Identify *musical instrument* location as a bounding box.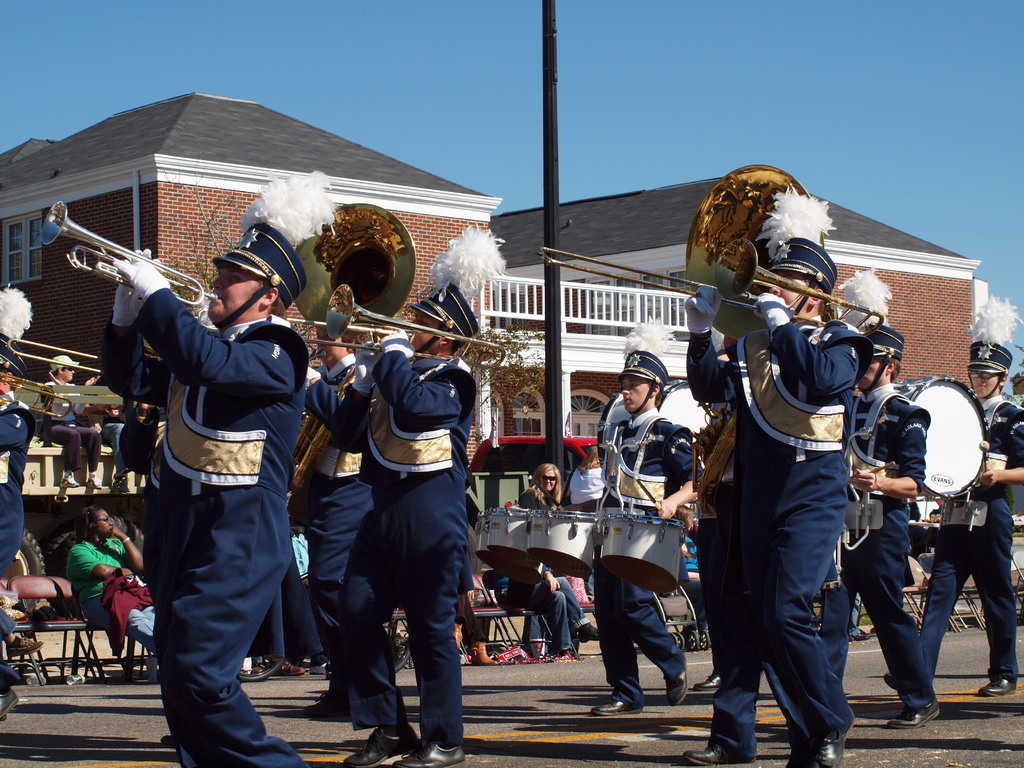
[x1=477, y1=509, x2=522, y2=584].
